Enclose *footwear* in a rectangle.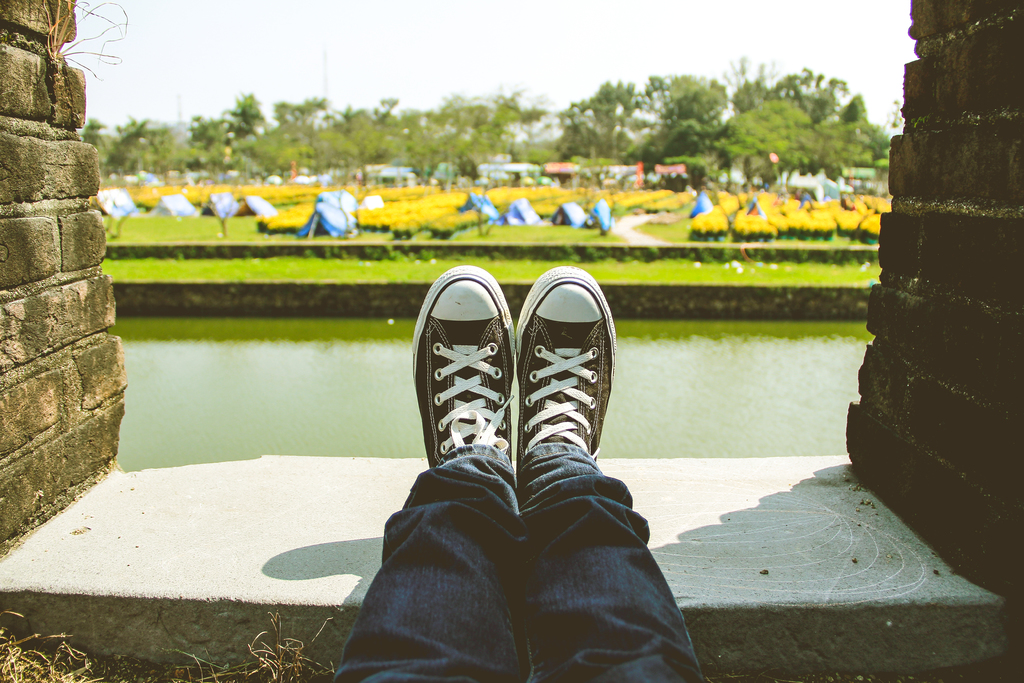
x1=515, y1=265, x2=616, y2=468.
